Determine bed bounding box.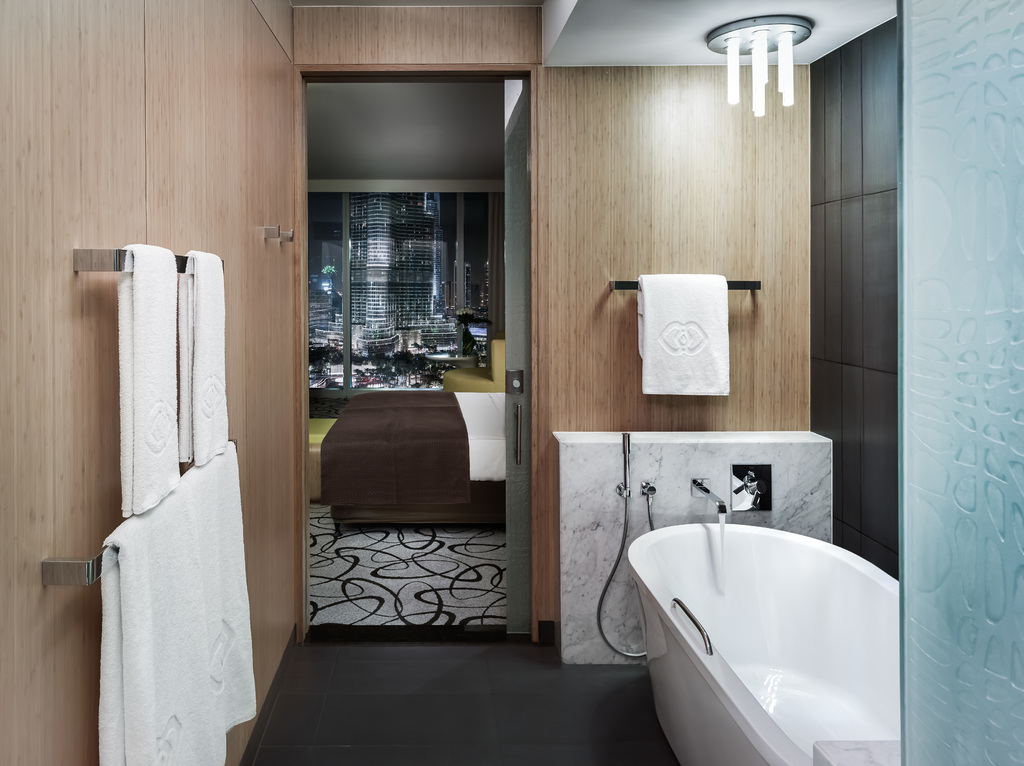
Determined: 319, 389, 507, 534.
